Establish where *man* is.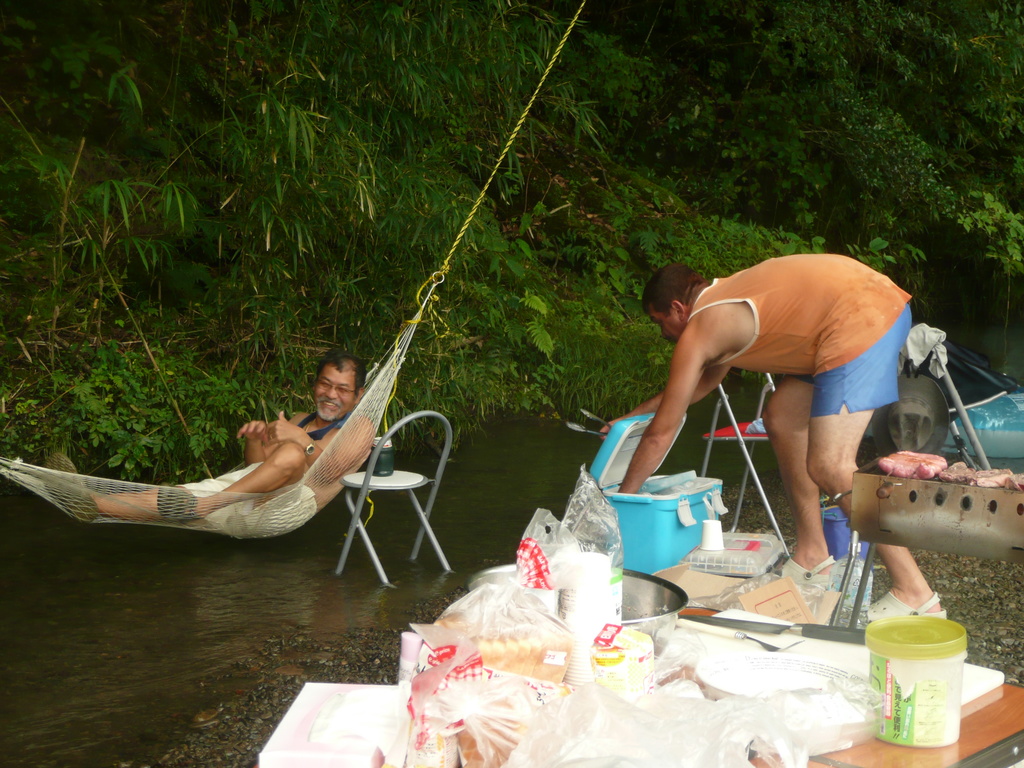
Established at (595,234,973,579).
